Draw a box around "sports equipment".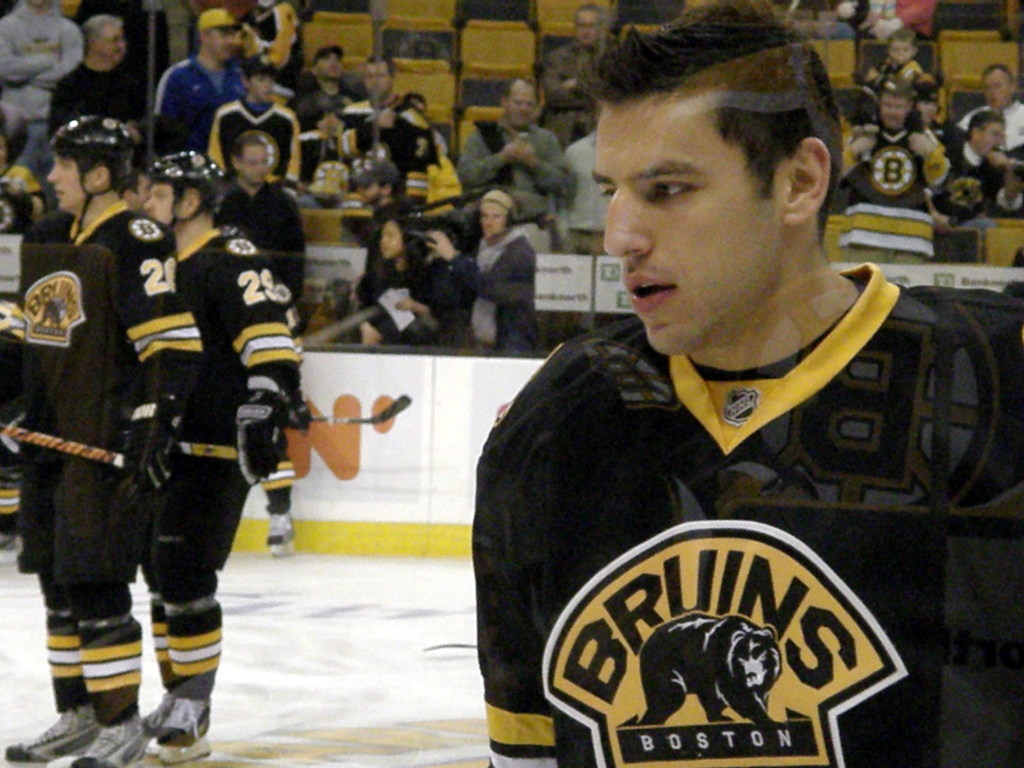
69 712 149 767.
